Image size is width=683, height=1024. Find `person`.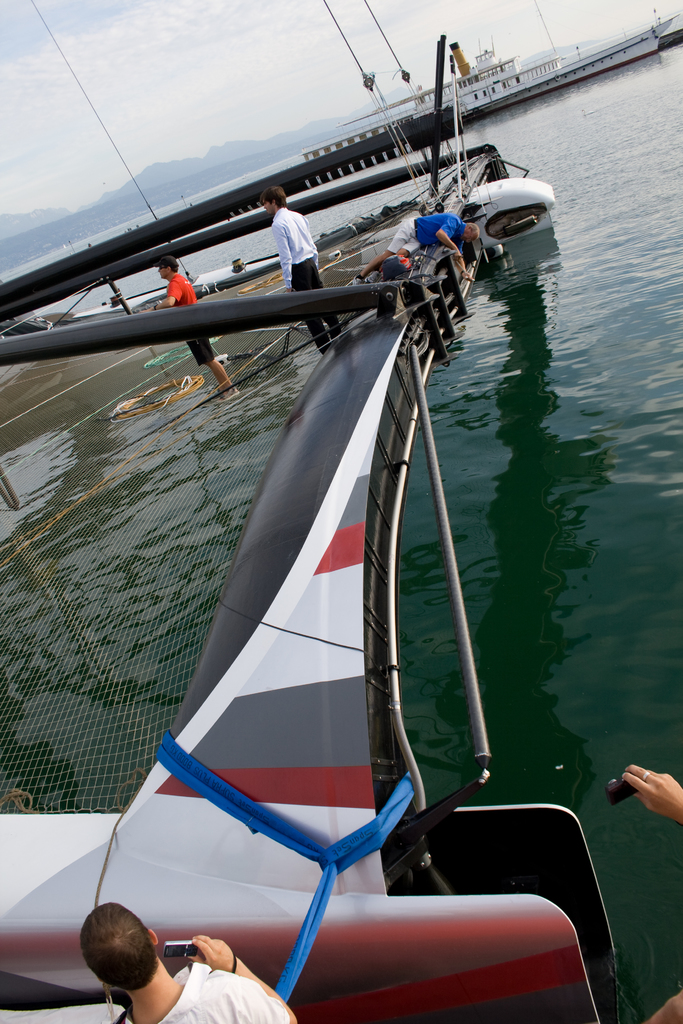
<region>154, 254, 240, 390</region>.
